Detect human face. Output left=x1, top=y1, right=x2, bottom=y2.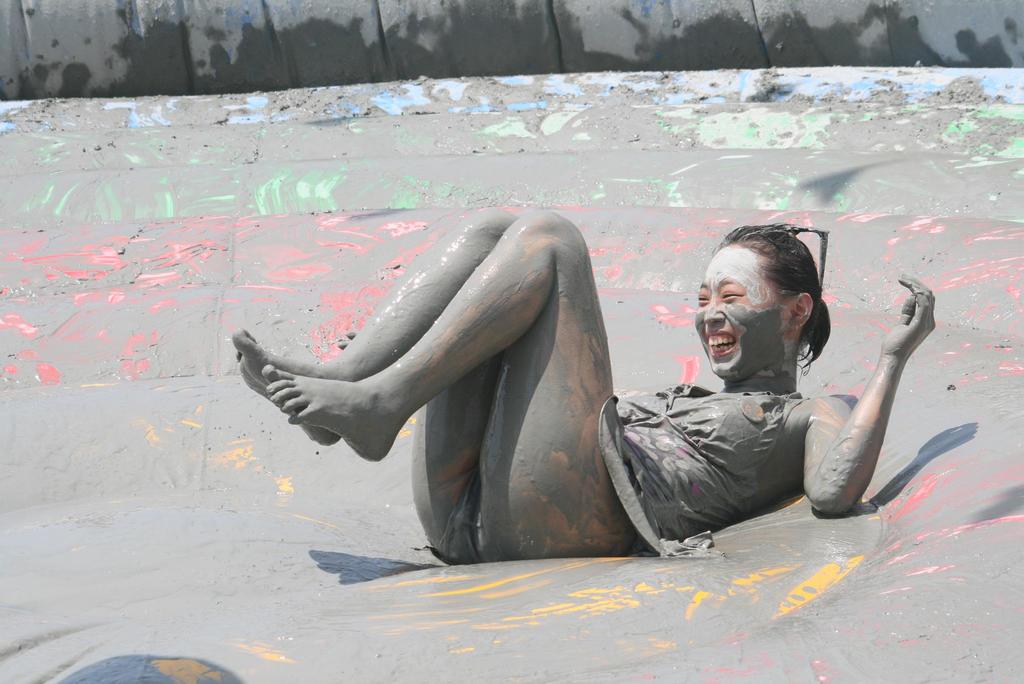
left=698, top=249, right=785, bottom=380.
